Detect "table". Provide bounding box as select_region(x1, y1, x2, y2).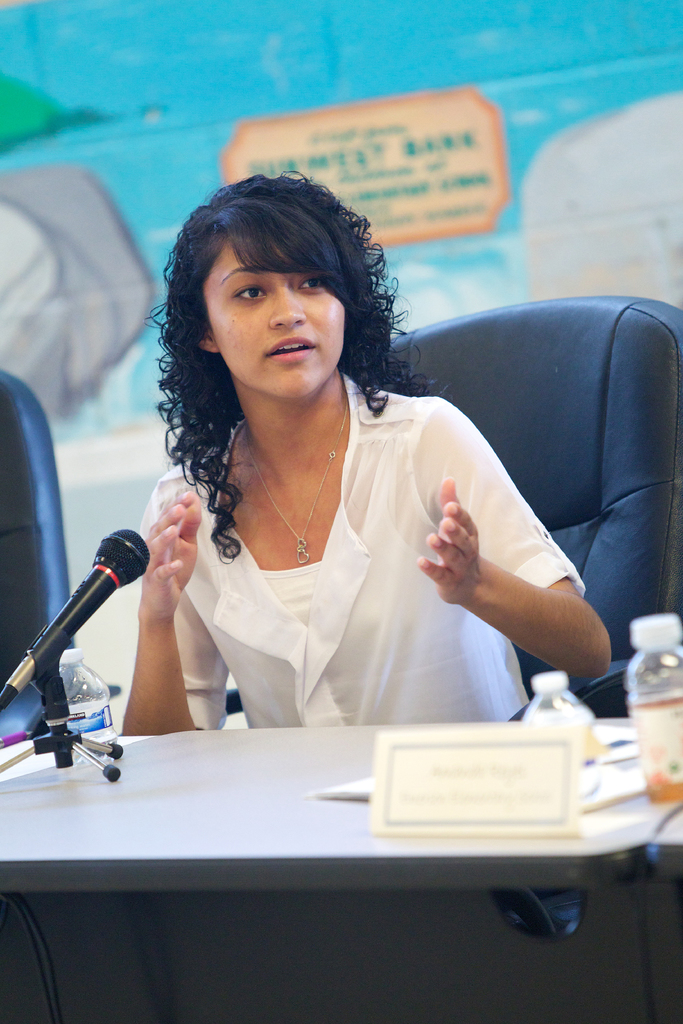
select_region(0, 714, 682, 1023).
